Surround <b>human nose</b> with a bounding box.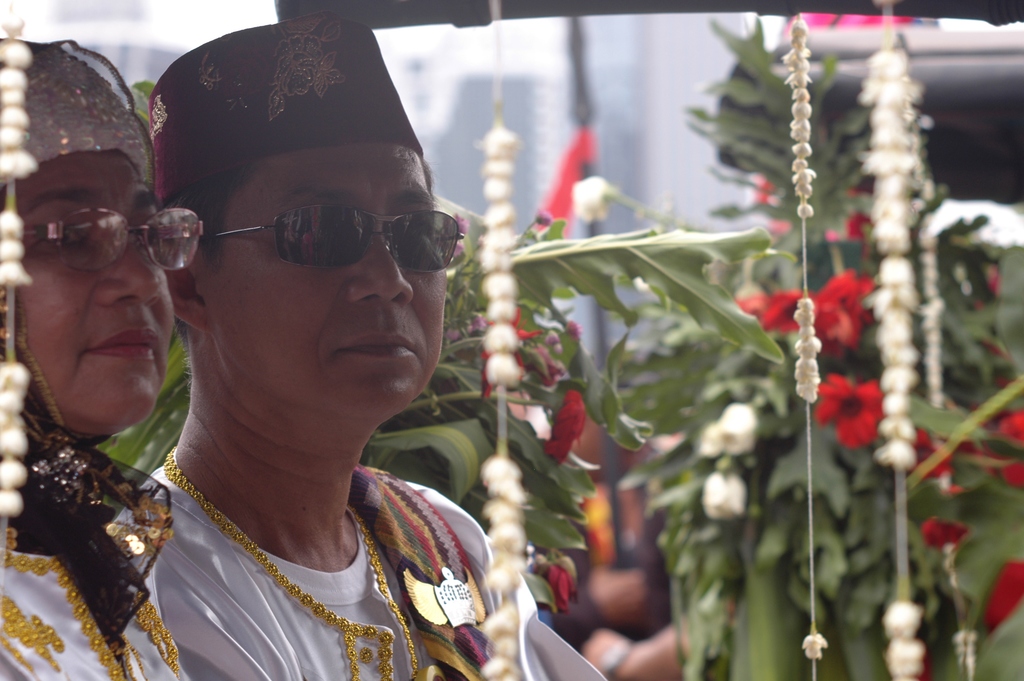
x1=351, y1=214, x2=408, y2=302.
